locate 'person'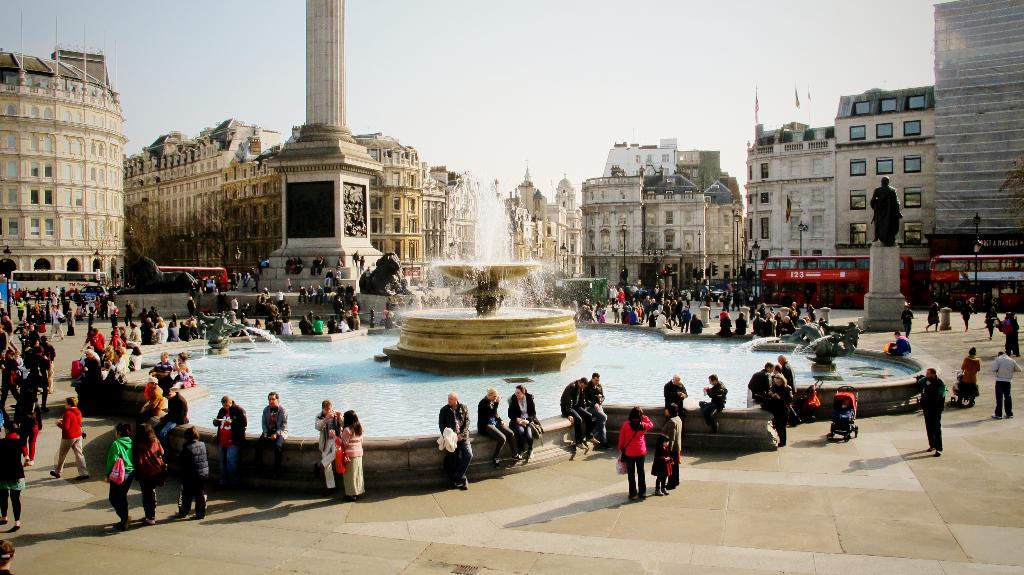
<bbox>990, 350, 1021, 419</bbox>
